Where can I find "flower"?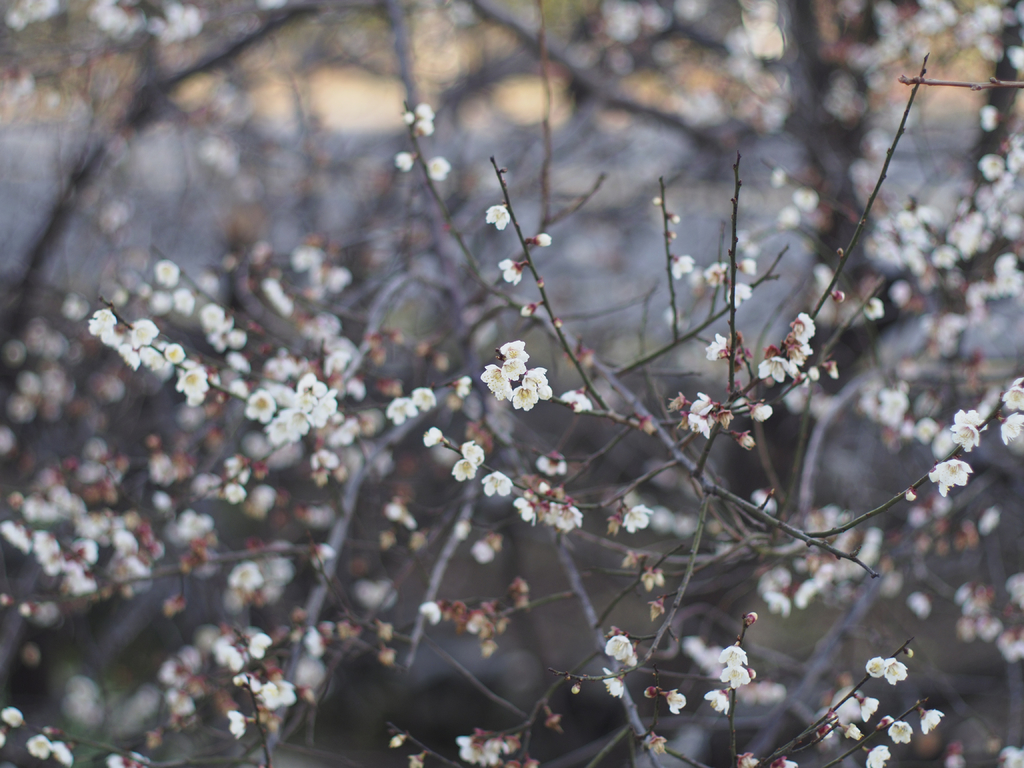
You can find it at (x1=883, y1=657, x2=911, y2=691).
